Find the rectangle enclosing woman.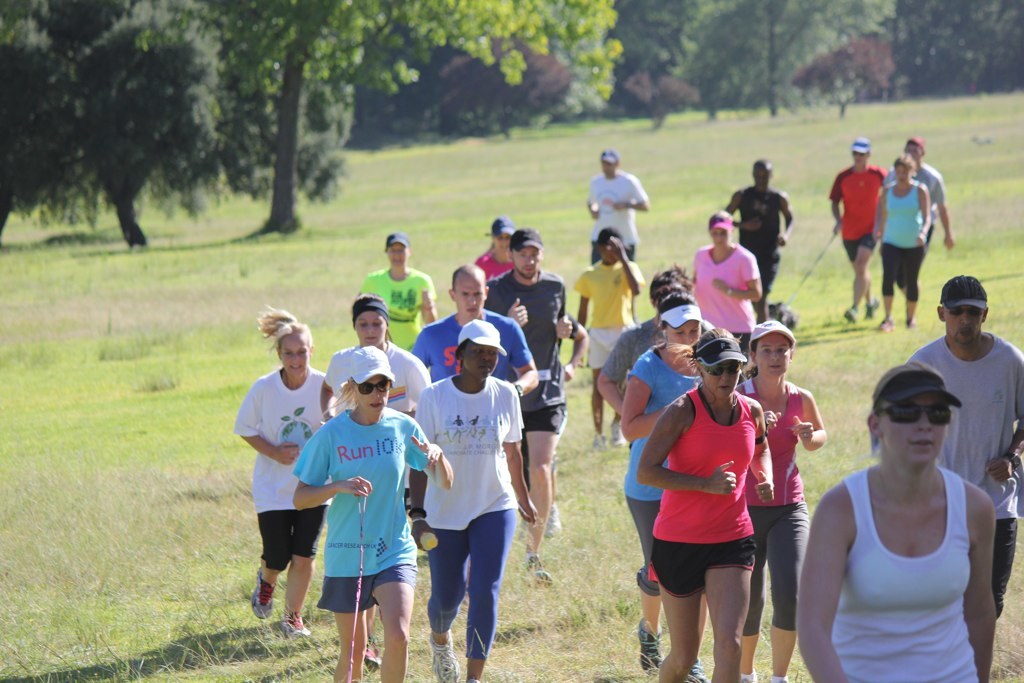
(x1=632, y1=326, x2=775, y2=682).
